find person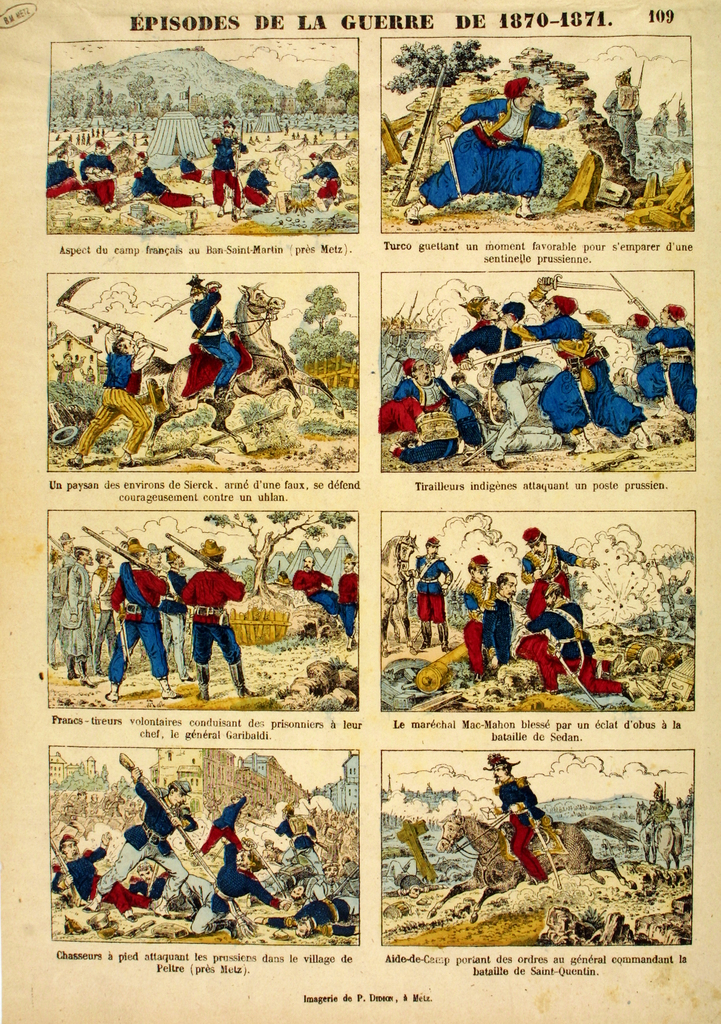
{"left": 641, "top": 783, "right": 671, "bottom": 835}
